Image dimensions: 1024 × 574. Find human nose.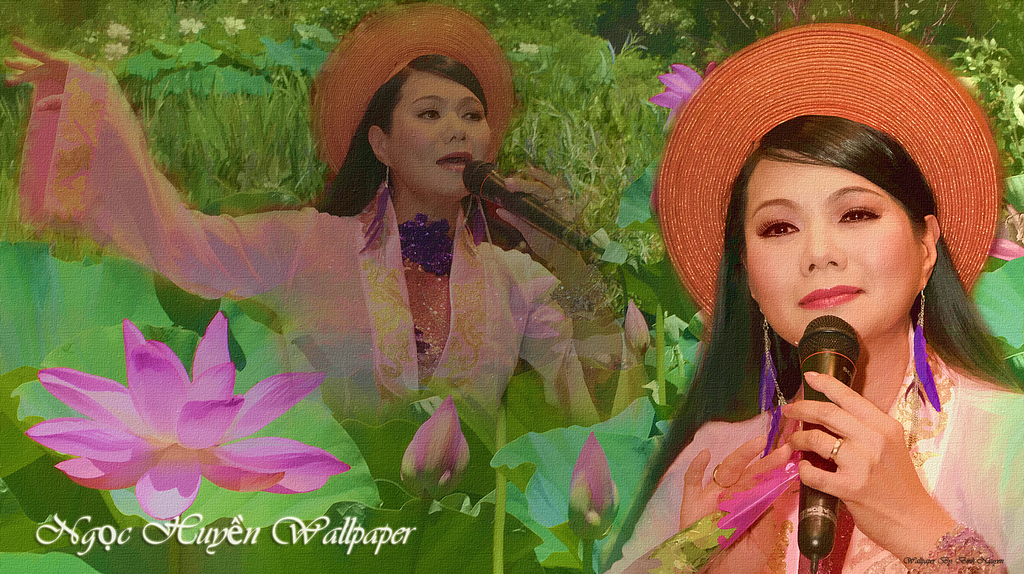
bbox(439, 112, 470, 142).
